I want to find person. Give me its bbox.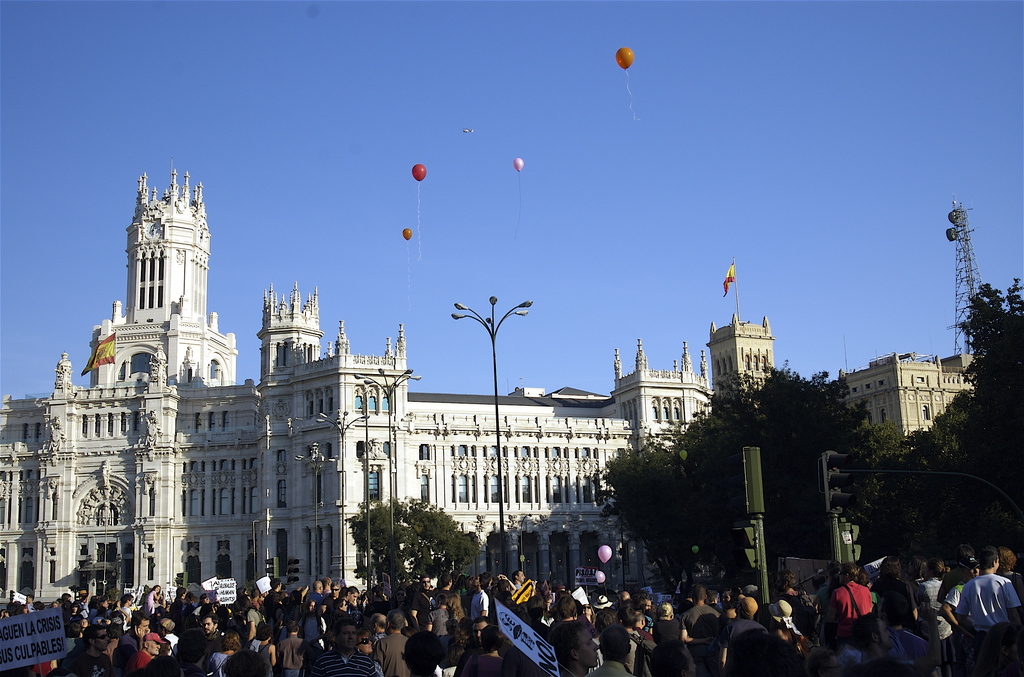
crop(298, 598, 312, 623).
